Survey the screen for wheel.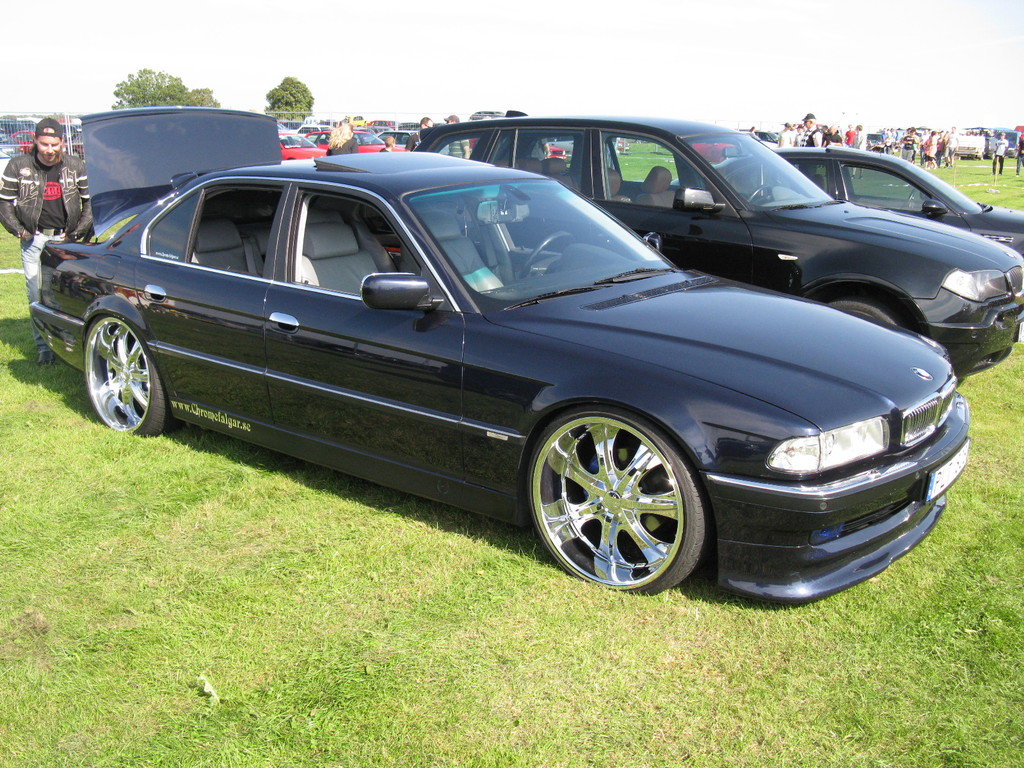
Survey found: bbox=(746, 185, 774, 202).
